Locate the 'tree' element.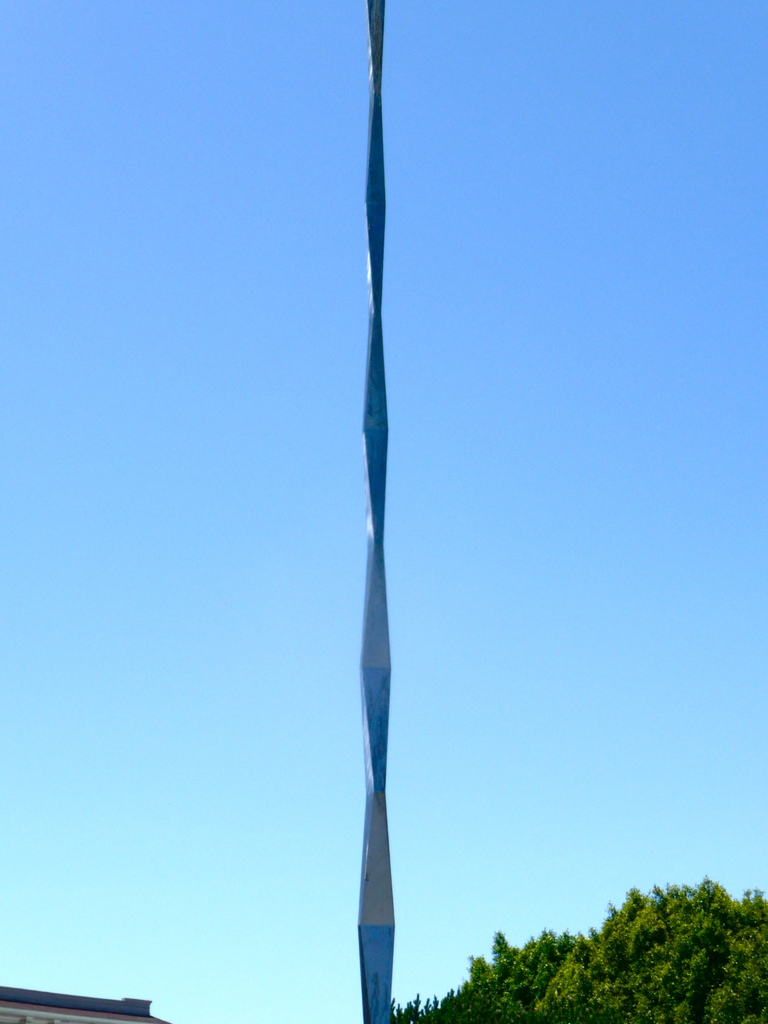
Element bbox: 399,881,767,1023.
